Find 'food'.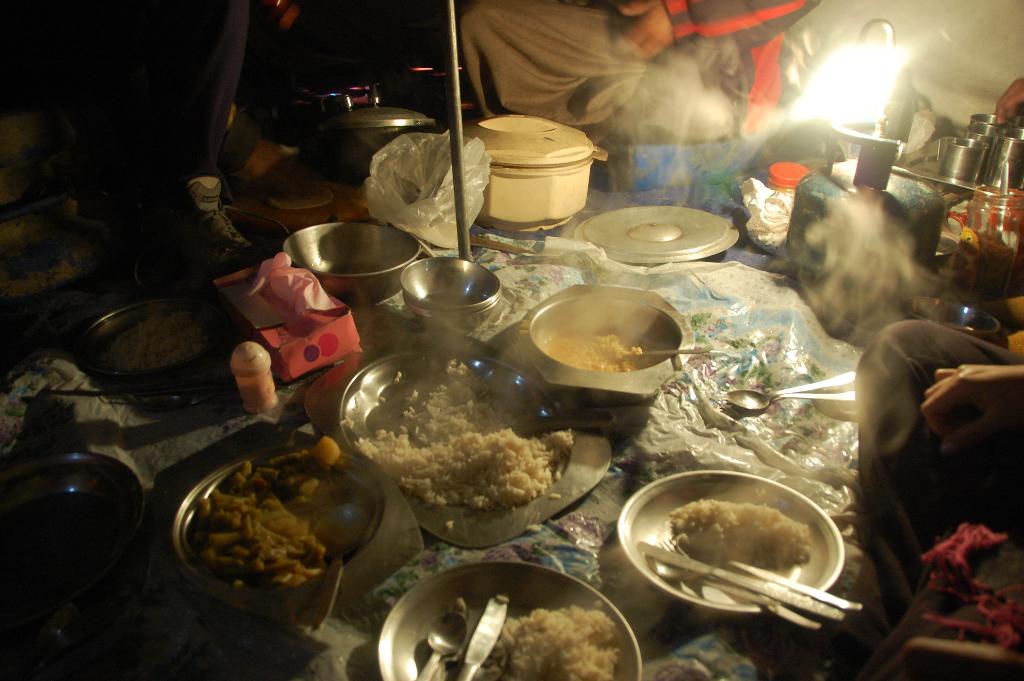
left=529, top=518, right=540, bottom=534.
